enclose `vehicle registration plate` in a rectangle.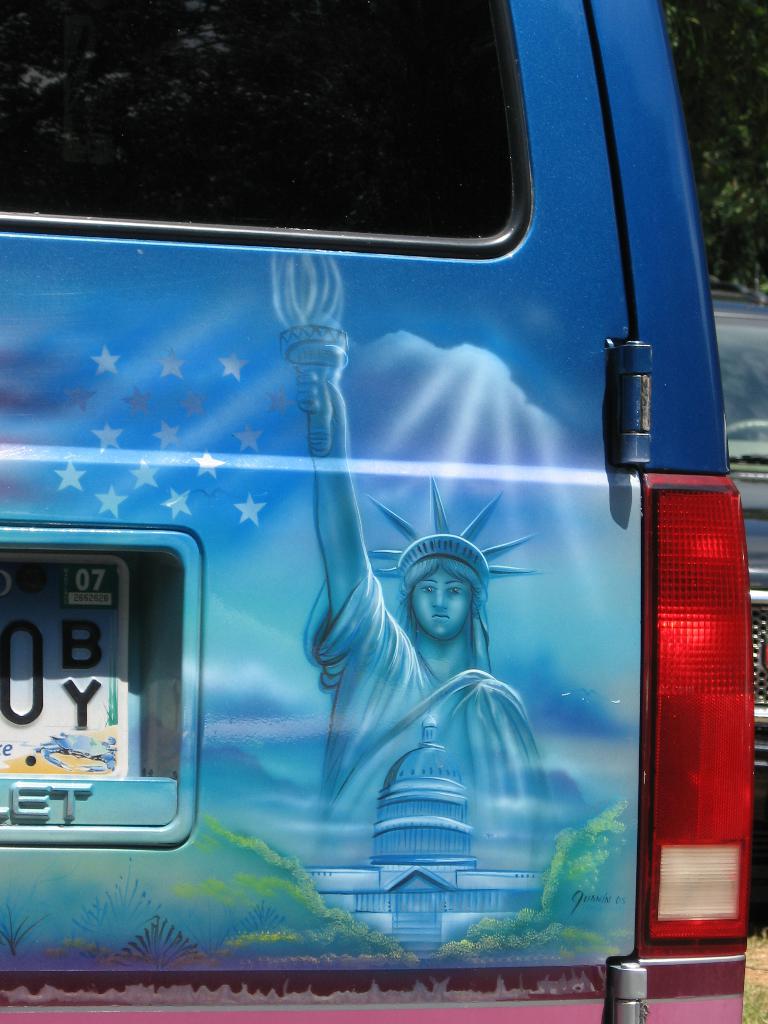
0 552 140 777.
